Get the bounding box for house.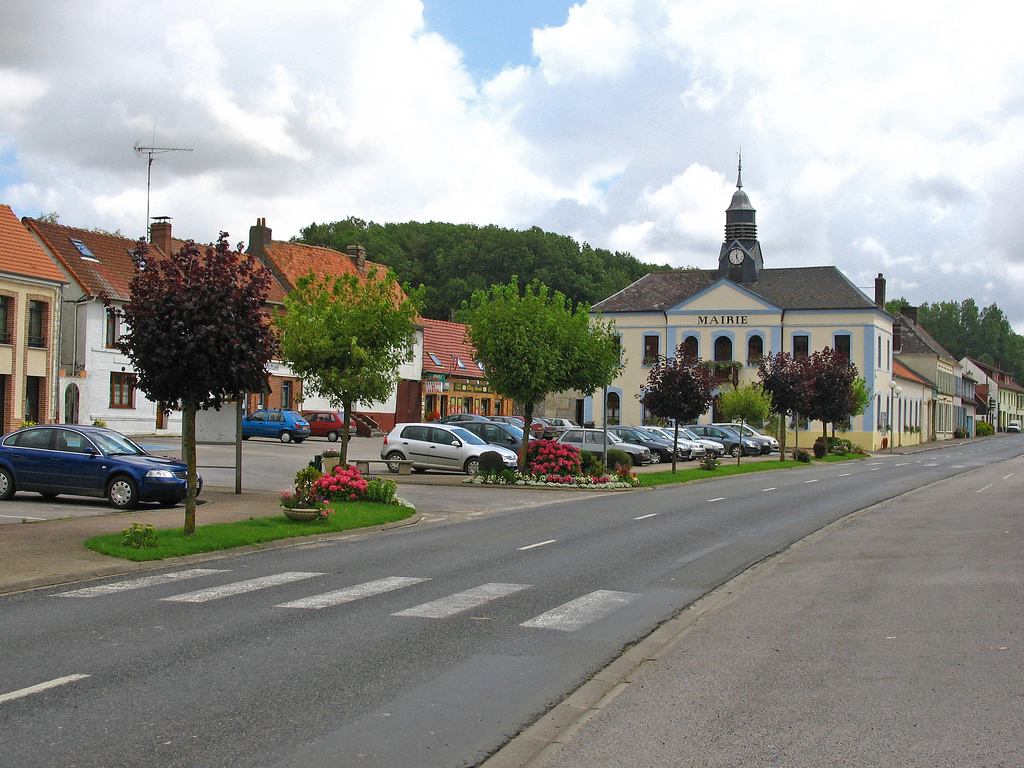
[619, 225, 932, 413].
